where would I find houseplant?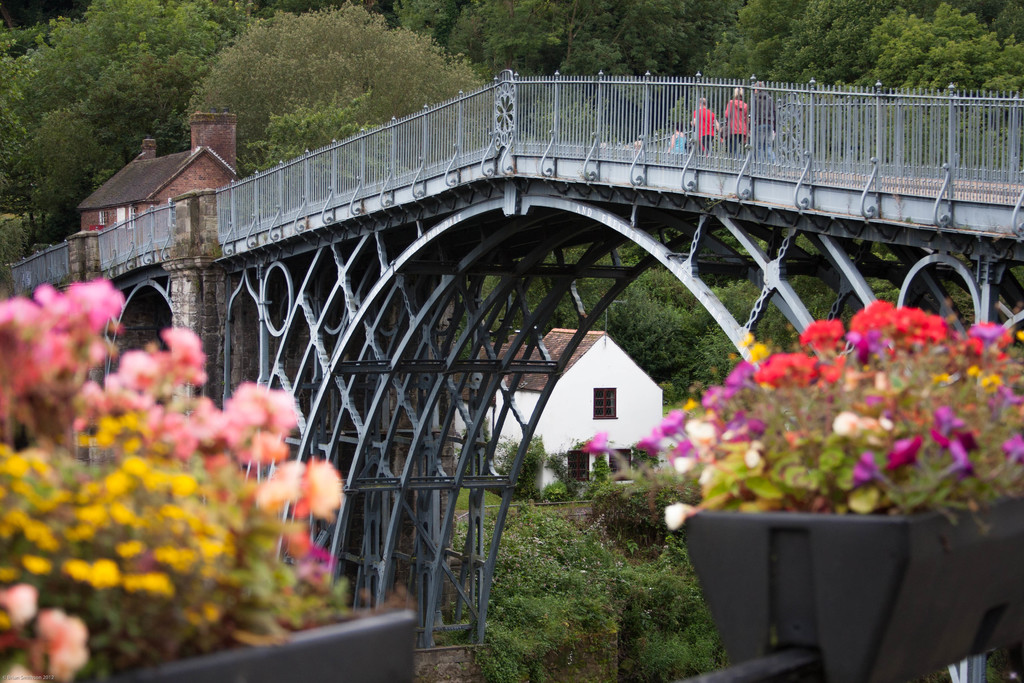
At l=584, t=298, r=1023, b=682.
